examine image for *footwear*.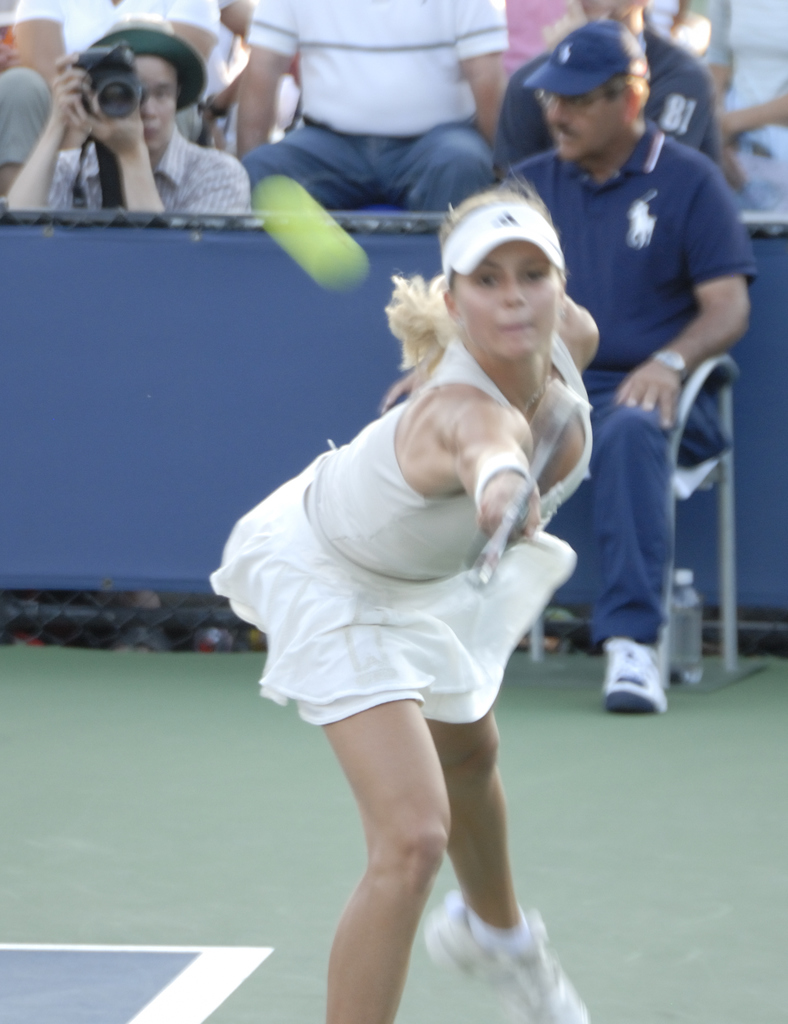
Examination result: region(419, 895, 594, 1023).
